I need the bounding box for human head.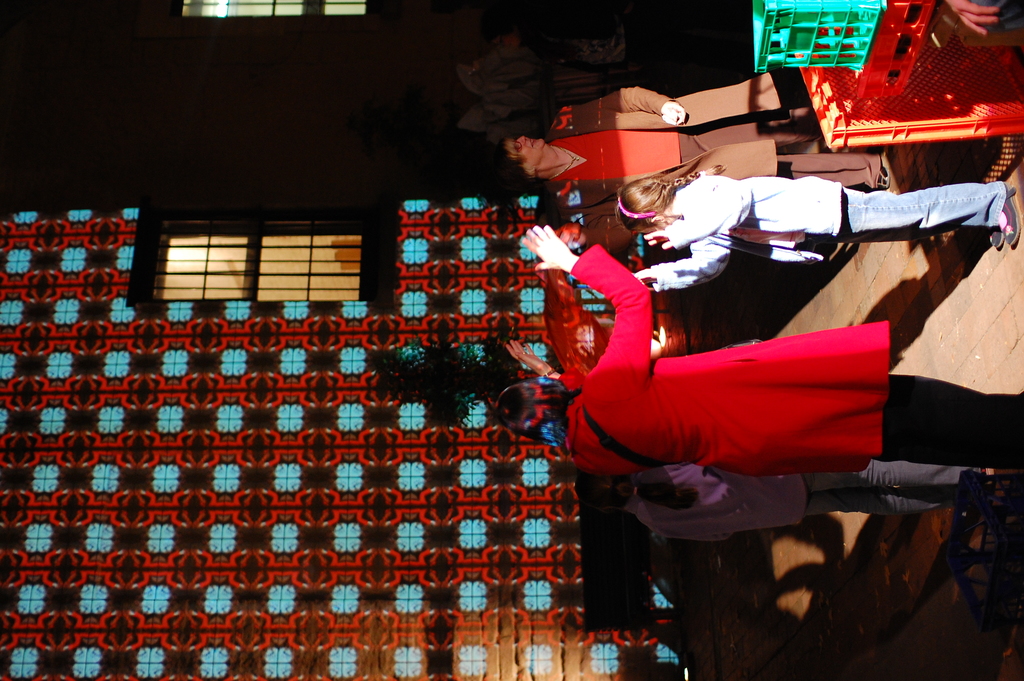
Here it is: box=[591, 473, 634, 512].
